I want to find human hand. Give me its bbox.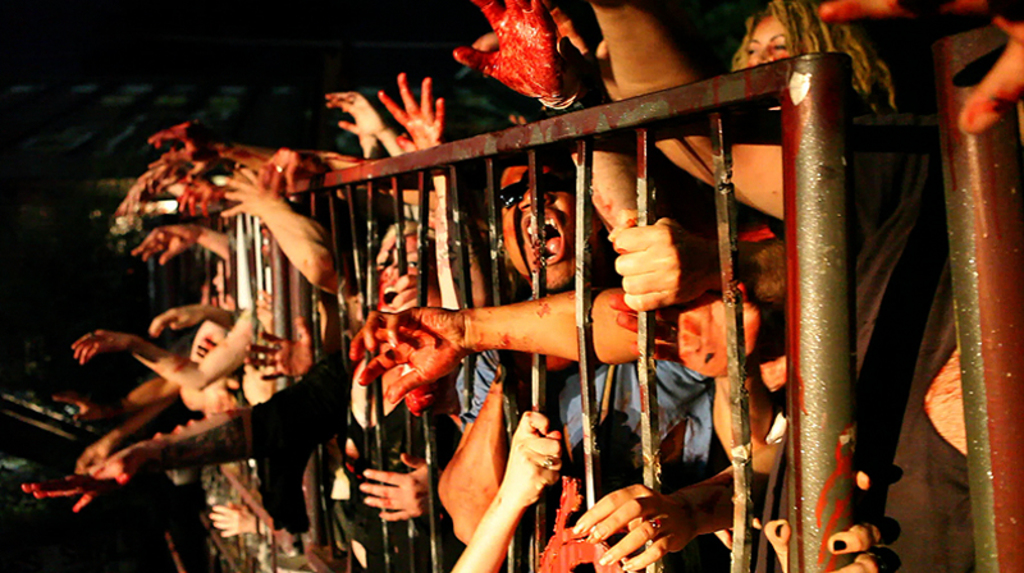
{"x1": 324, "y1": 91, "x2": 387, "y2": 137}.
